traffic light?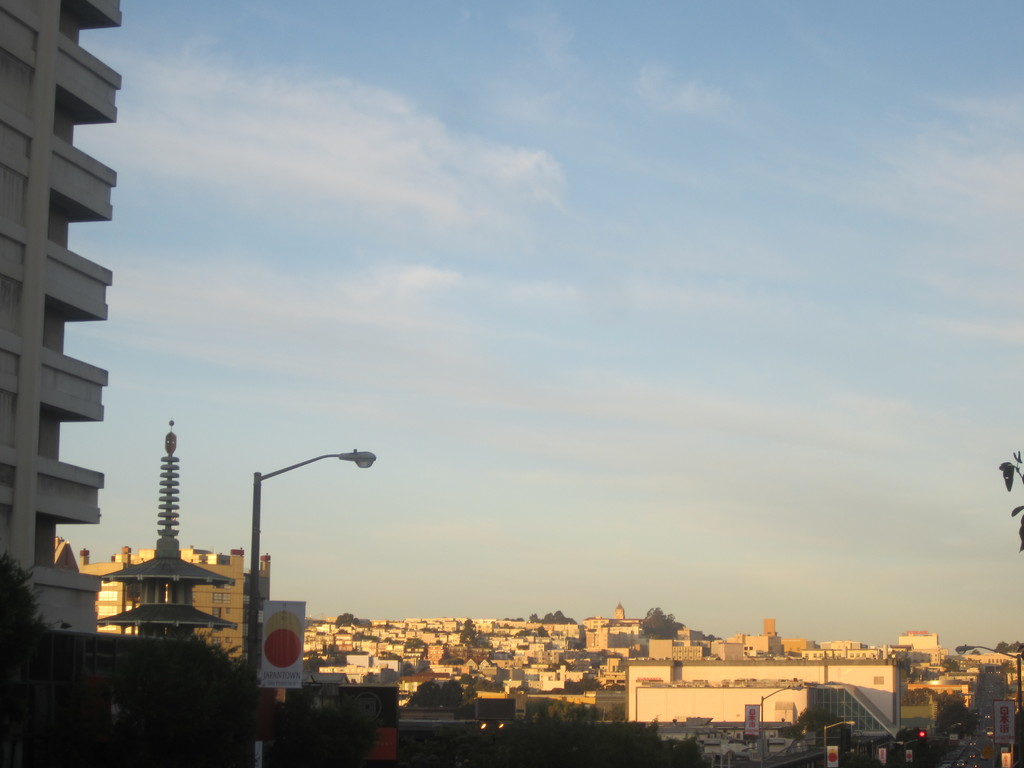
[916, 732, 929, 753]
